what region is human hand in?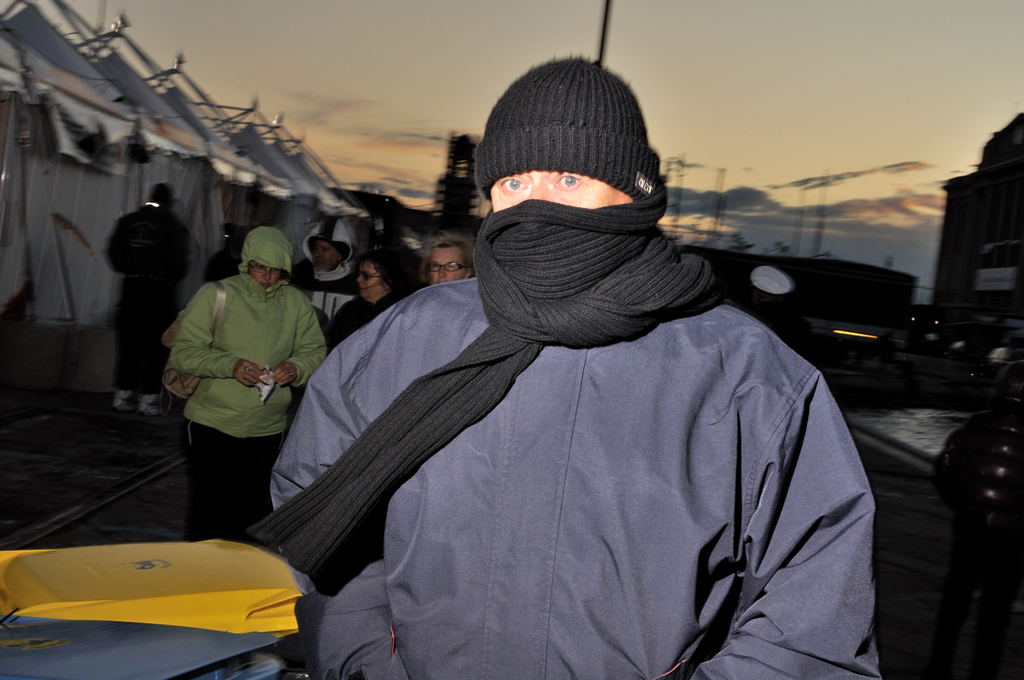
bbox=[233, 361, 270, 390].
